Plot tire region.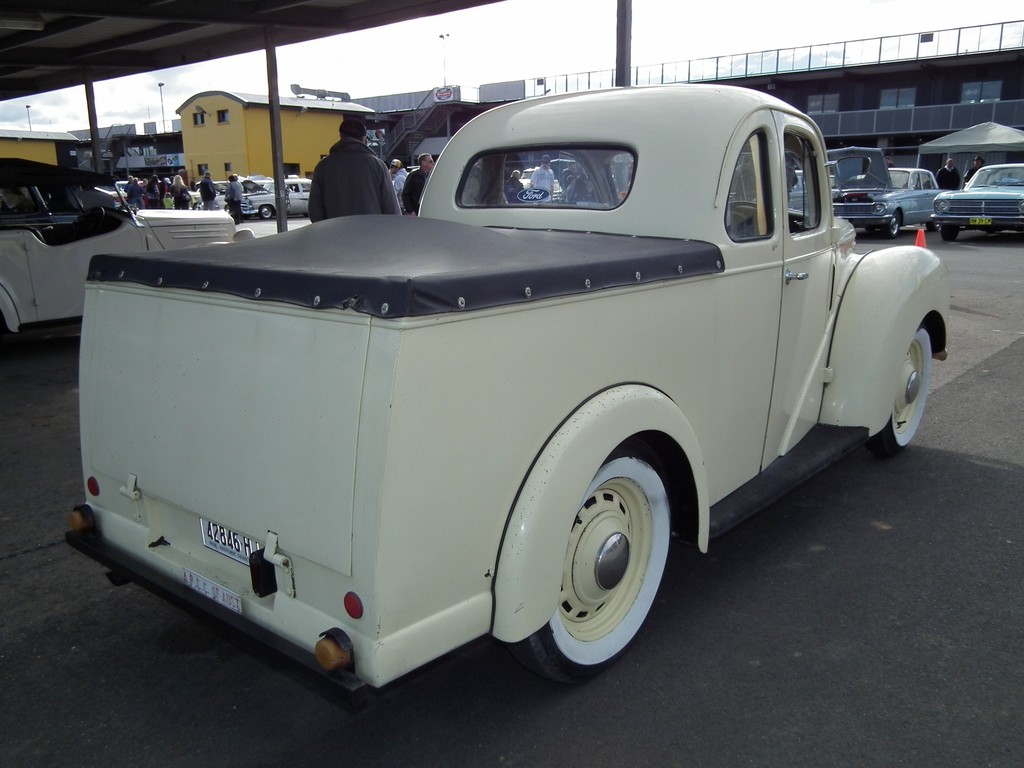
Plotted at bbox(509, 431, 682, 682).
